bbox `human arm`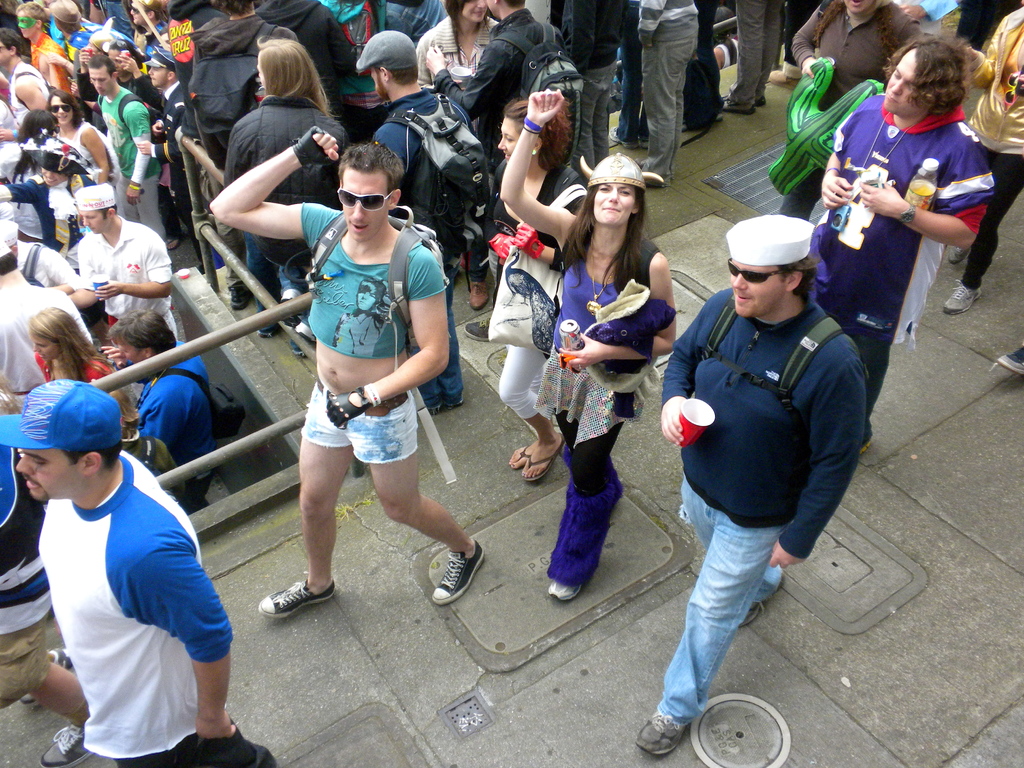
(499, 85, 575, 256)
